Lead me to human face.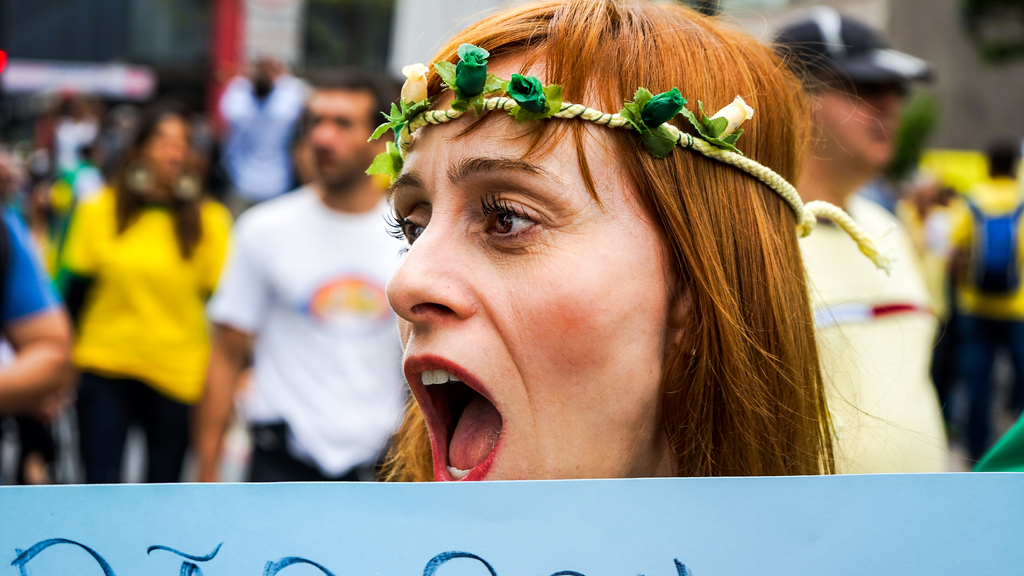
Lead to region(383, 47, 669, 490).
